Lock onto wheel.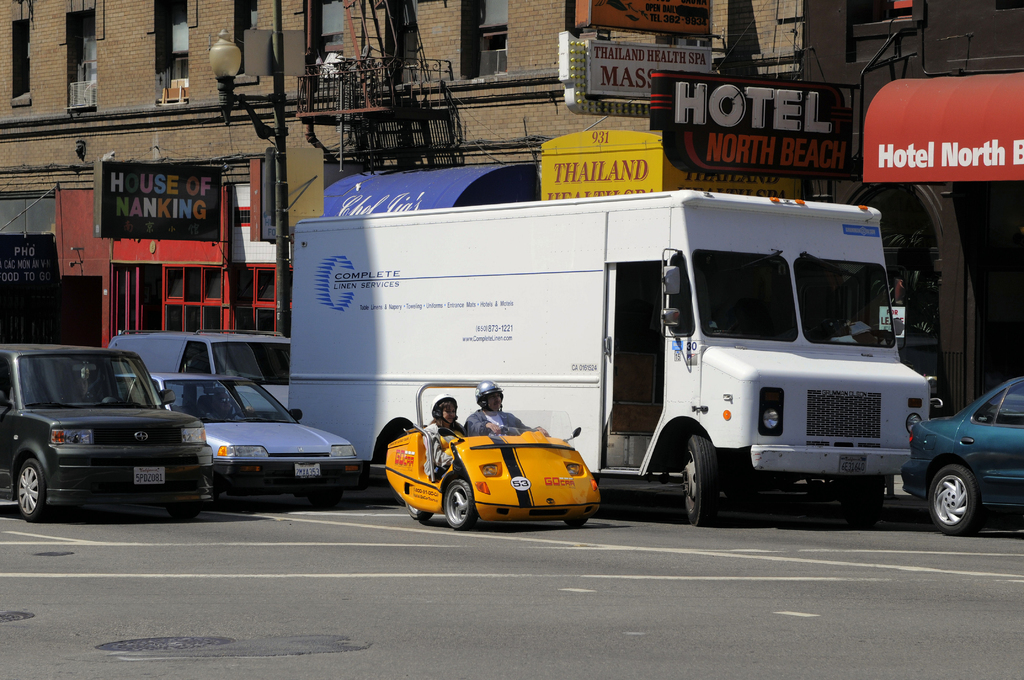
Locked: <region>680, 430, 721, 528</region>.
